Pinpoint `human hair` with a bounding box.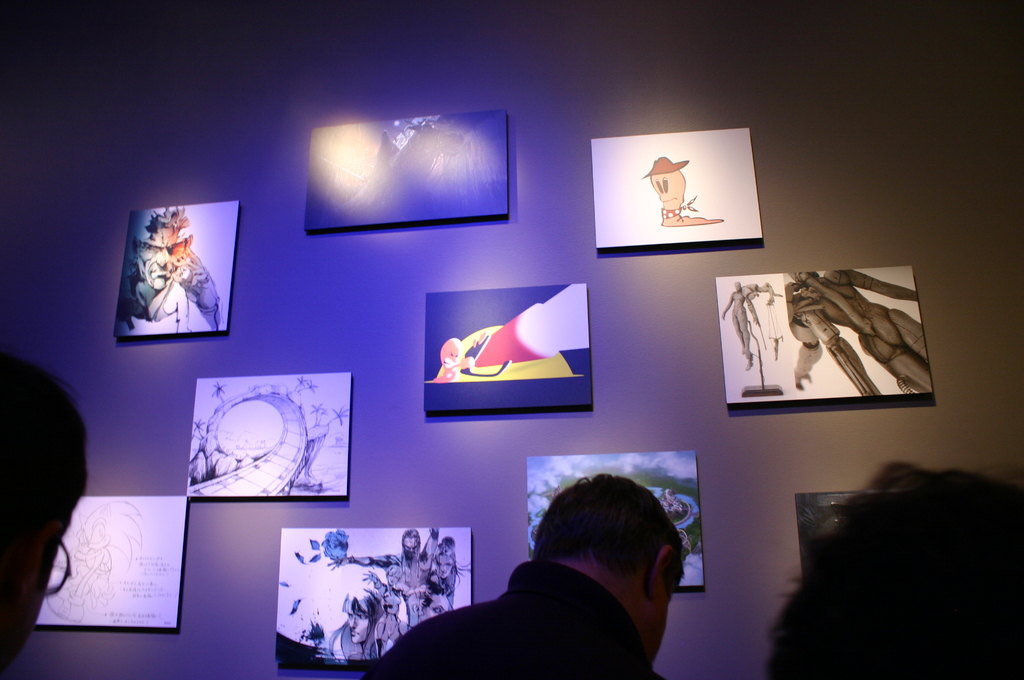
left=0, top=354, right=88, bottom=523.
